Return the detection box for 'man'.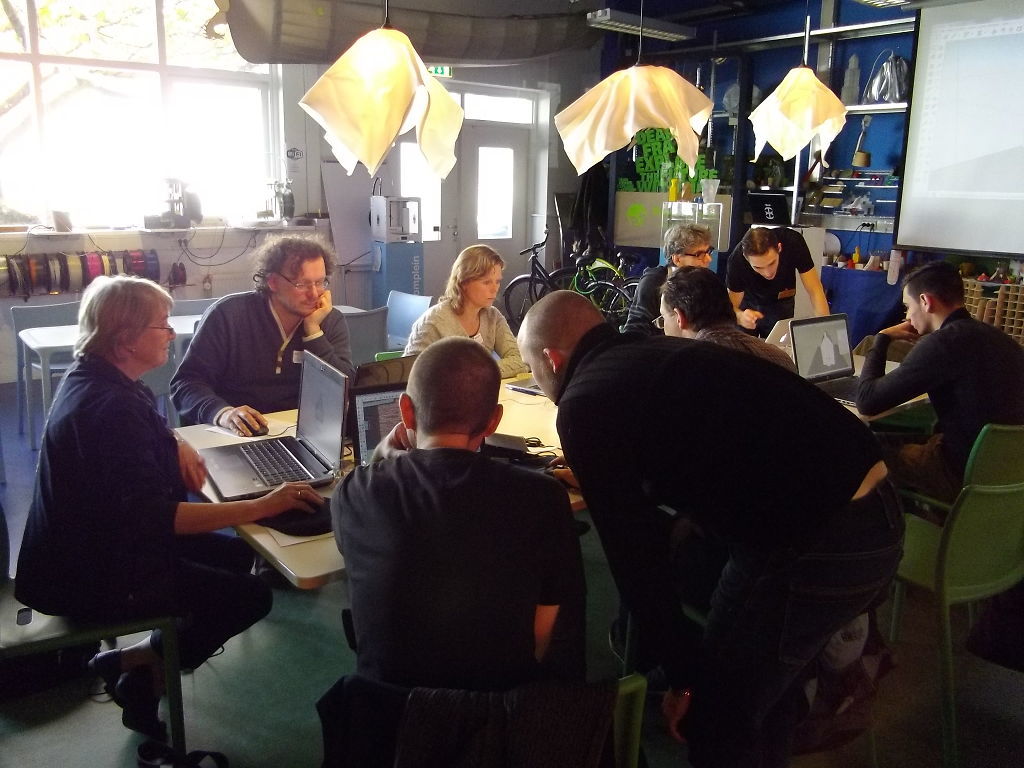
detection(617, 221, 715, 337).
